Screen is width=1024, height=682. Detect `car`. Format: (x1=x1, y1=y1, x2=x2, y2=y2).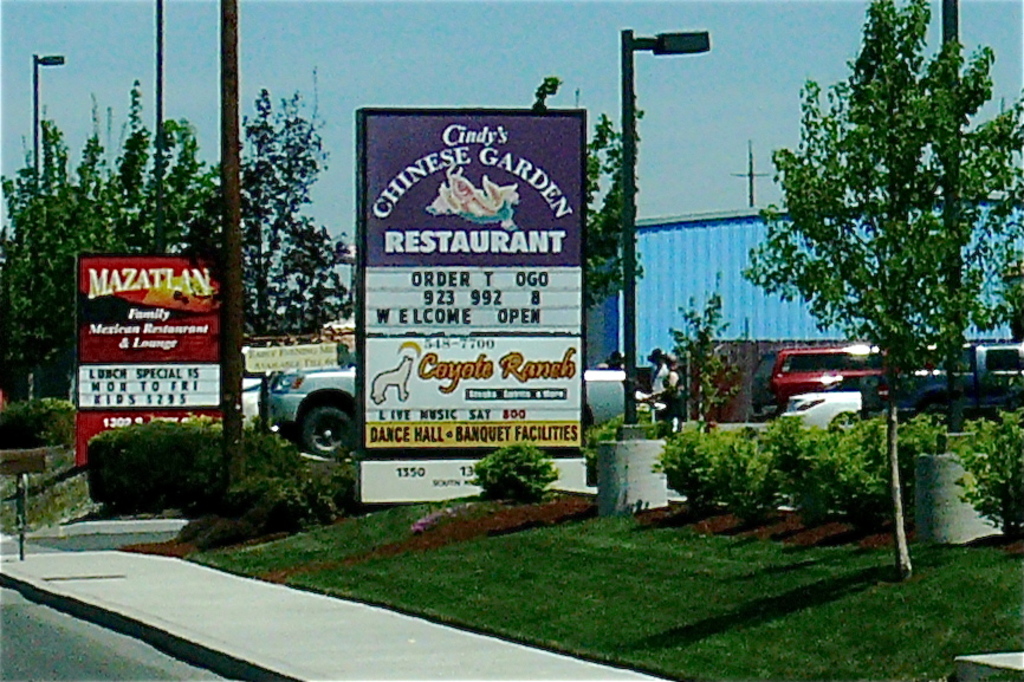
(x1=909, y1=342, x2=1023, y2=410).
